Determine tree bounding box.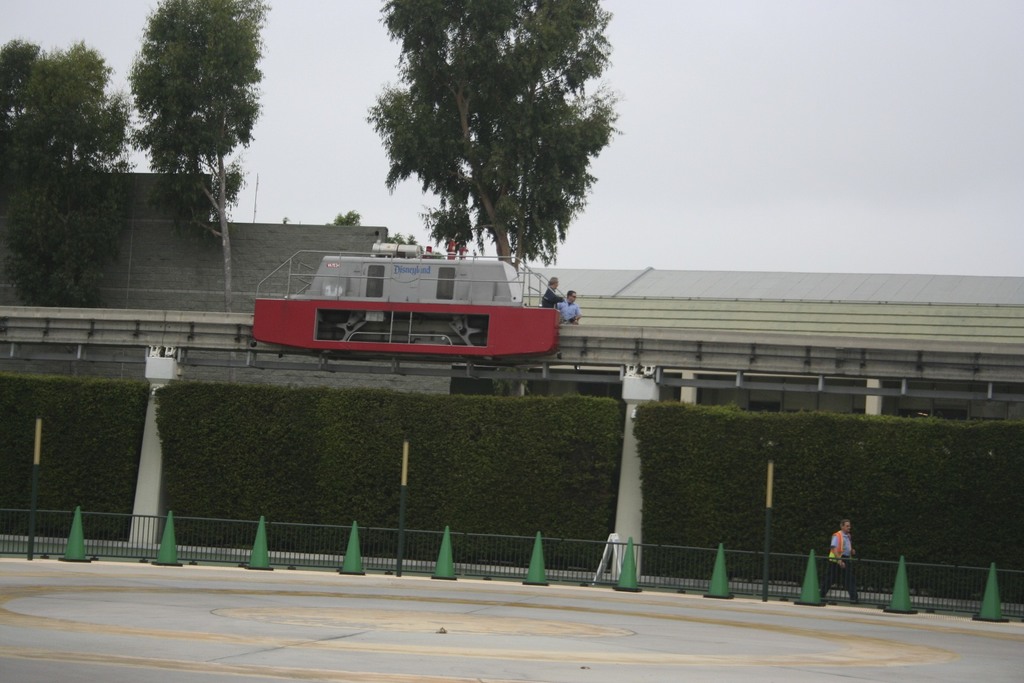
Determined: (x1=0, y1=42, x2=161, y2=336).
